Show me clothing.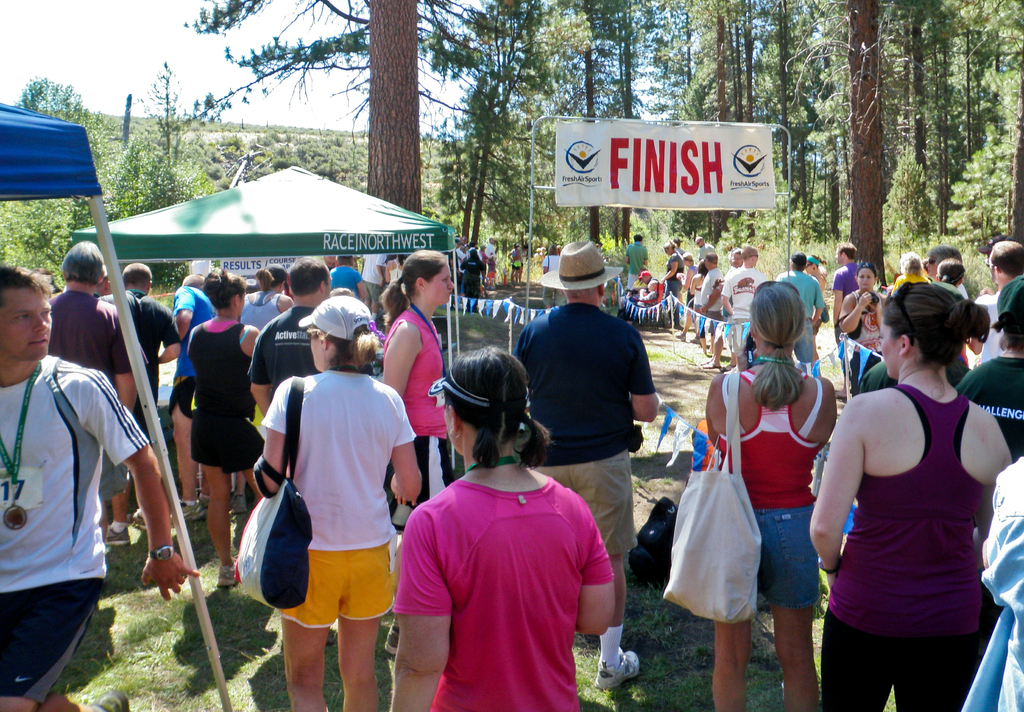
clothing is here: region(0, 355, 154, 704).
